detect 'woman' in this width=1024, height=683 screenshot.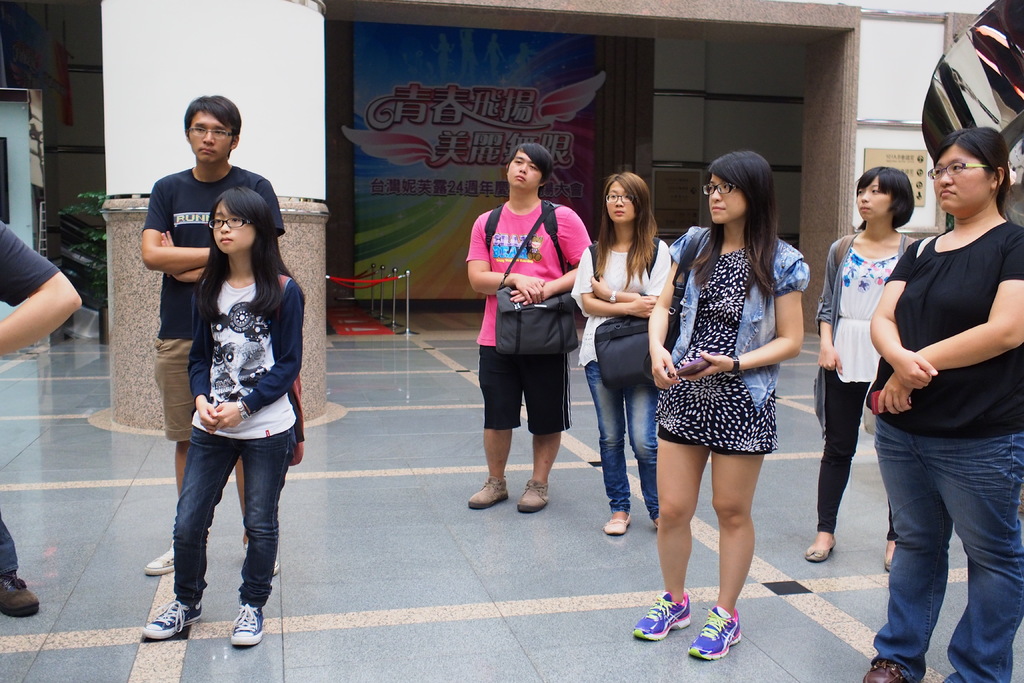
Detection: (x1=862, y1=122, x2=1023, y2=682).
